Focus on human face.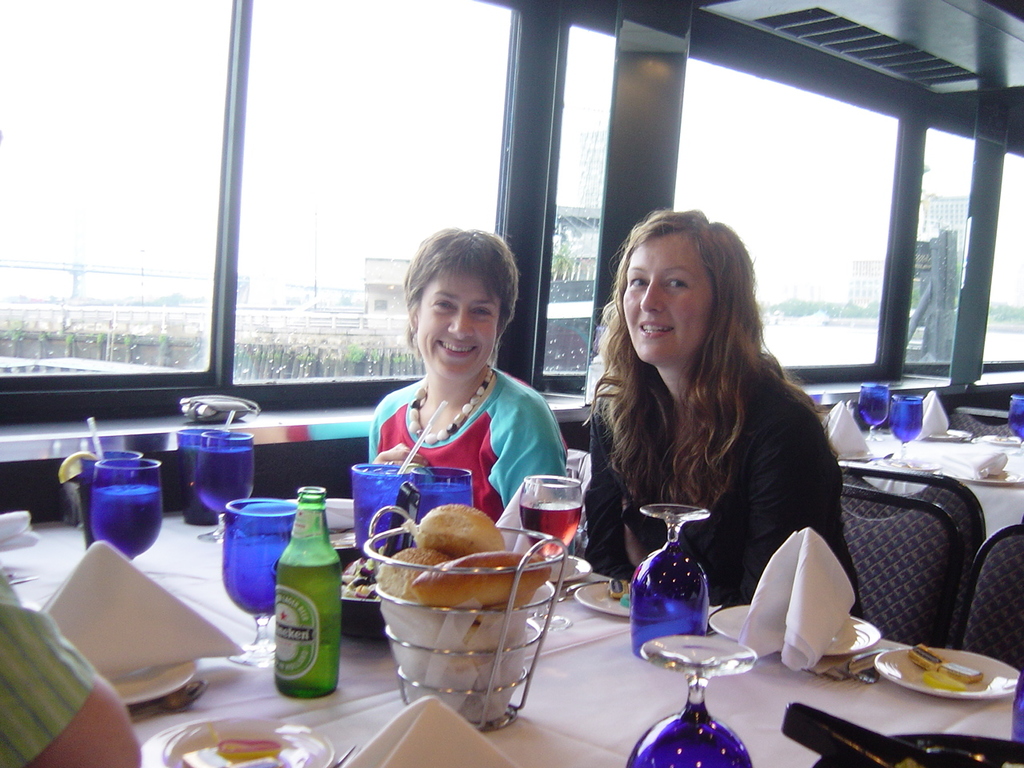
Focused at [417,274,497,384].
